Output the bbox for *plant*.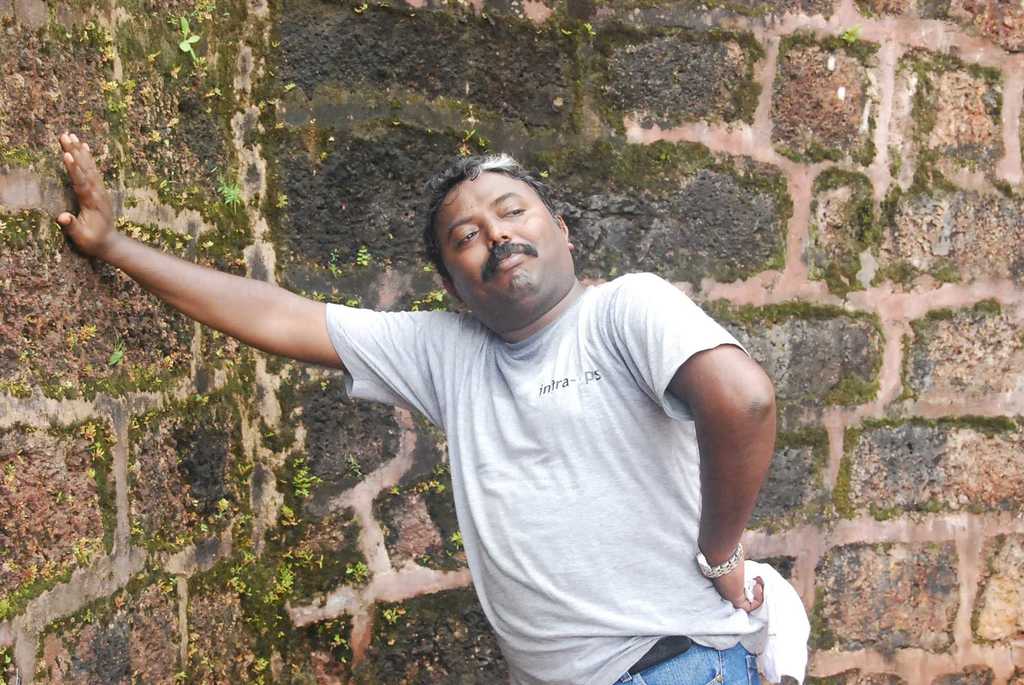
<bbox>211, 327, 223, 338</bbox>.
